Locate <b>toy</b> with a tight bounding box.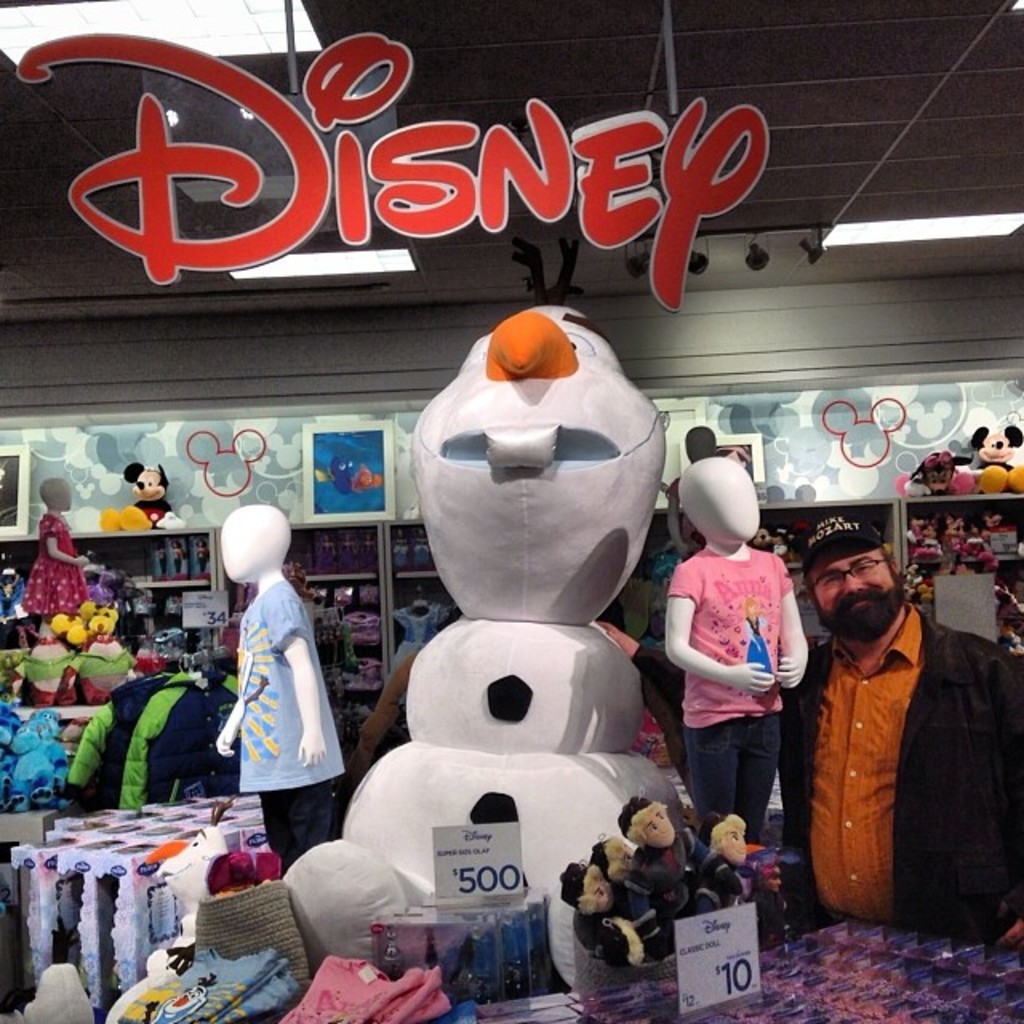
[32, 710, 74, 798].
